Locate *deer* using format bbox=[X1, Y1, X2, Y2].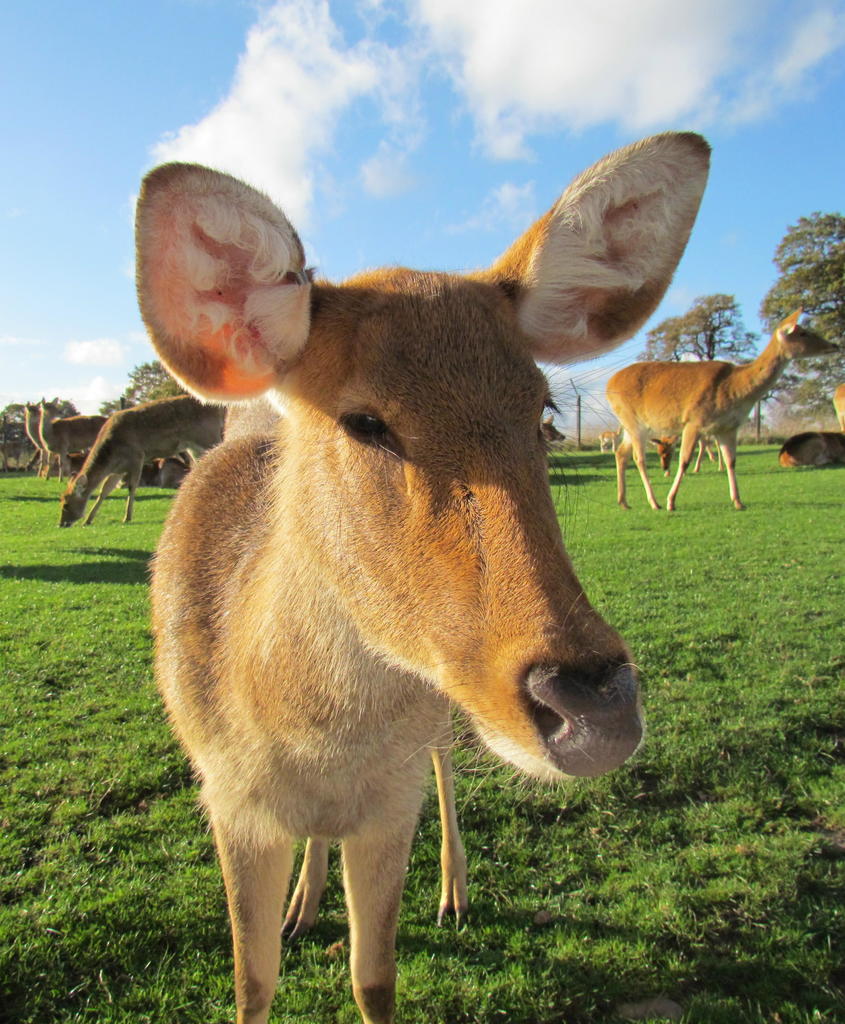
bbox=[652, 437, 677, 468].
